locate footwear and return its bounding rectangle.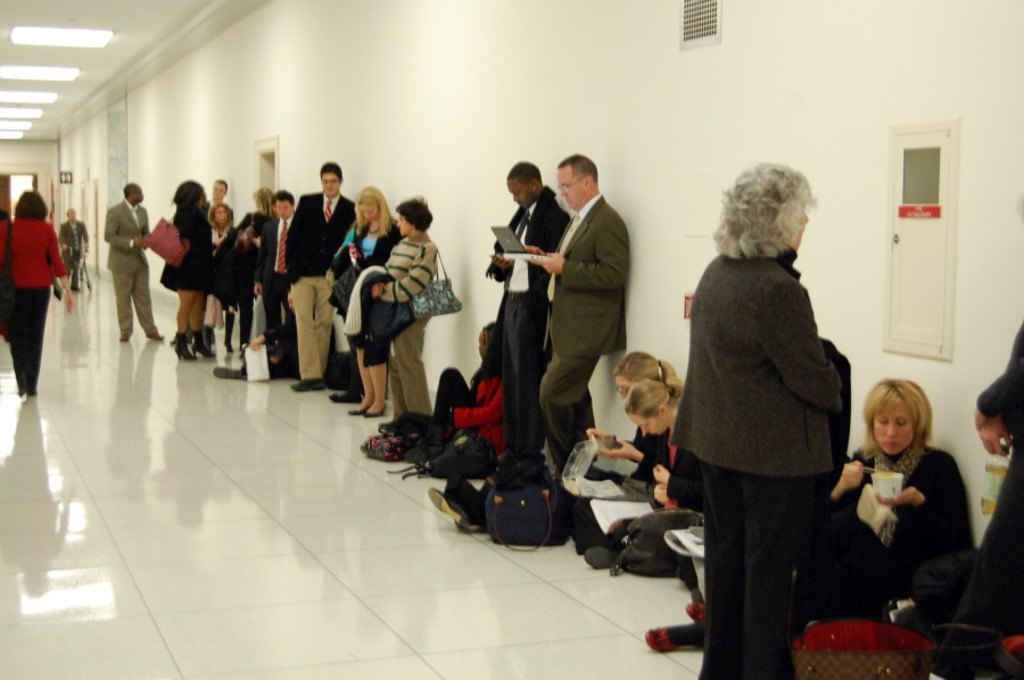
173 333 200 362.
